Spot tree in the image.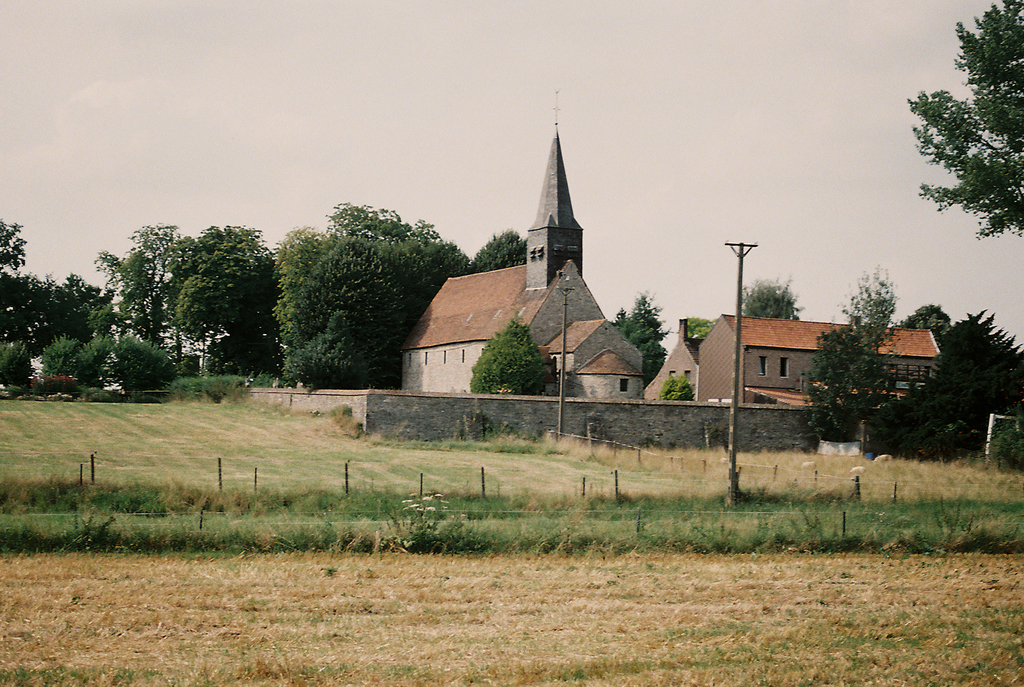
tree found at bbox(740, 274, 805, 321).
